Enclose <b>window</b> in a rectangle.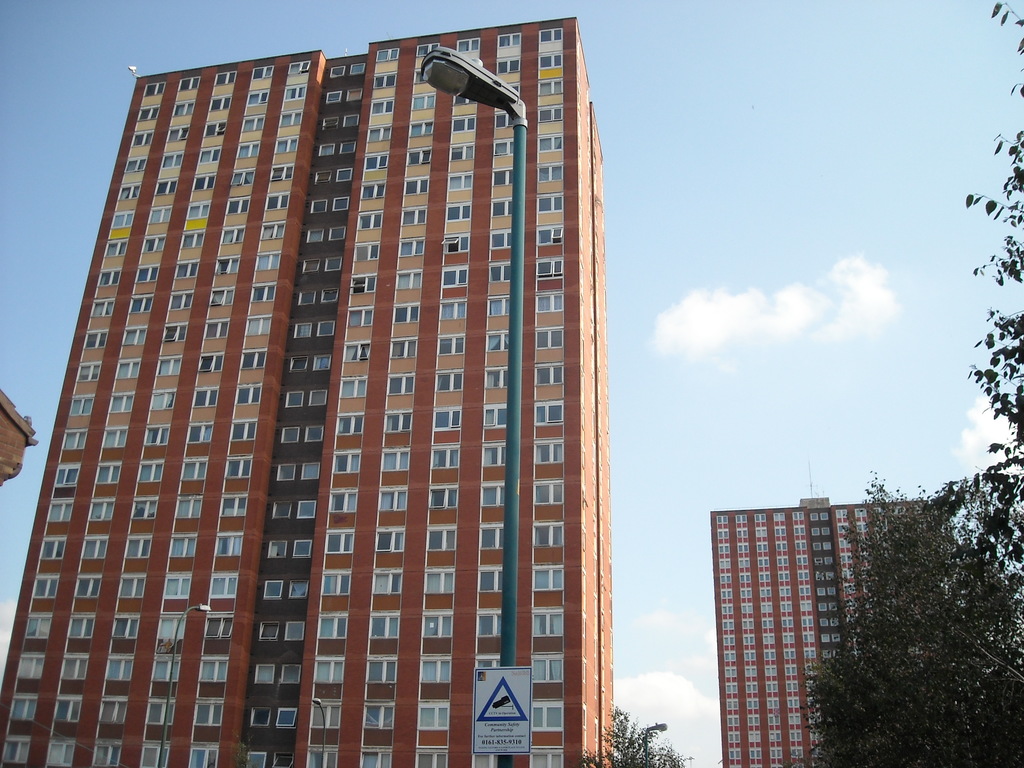
box=[385, 449, 408, 472].
